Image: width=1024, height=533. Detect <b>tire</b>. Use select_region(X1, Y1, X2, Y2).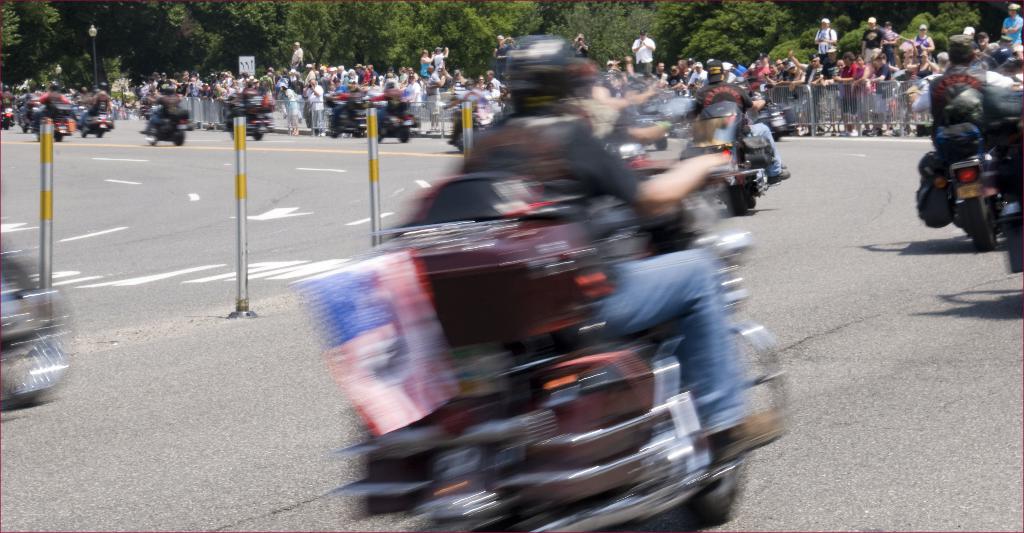
select_region(776, 130, 782, 141).
